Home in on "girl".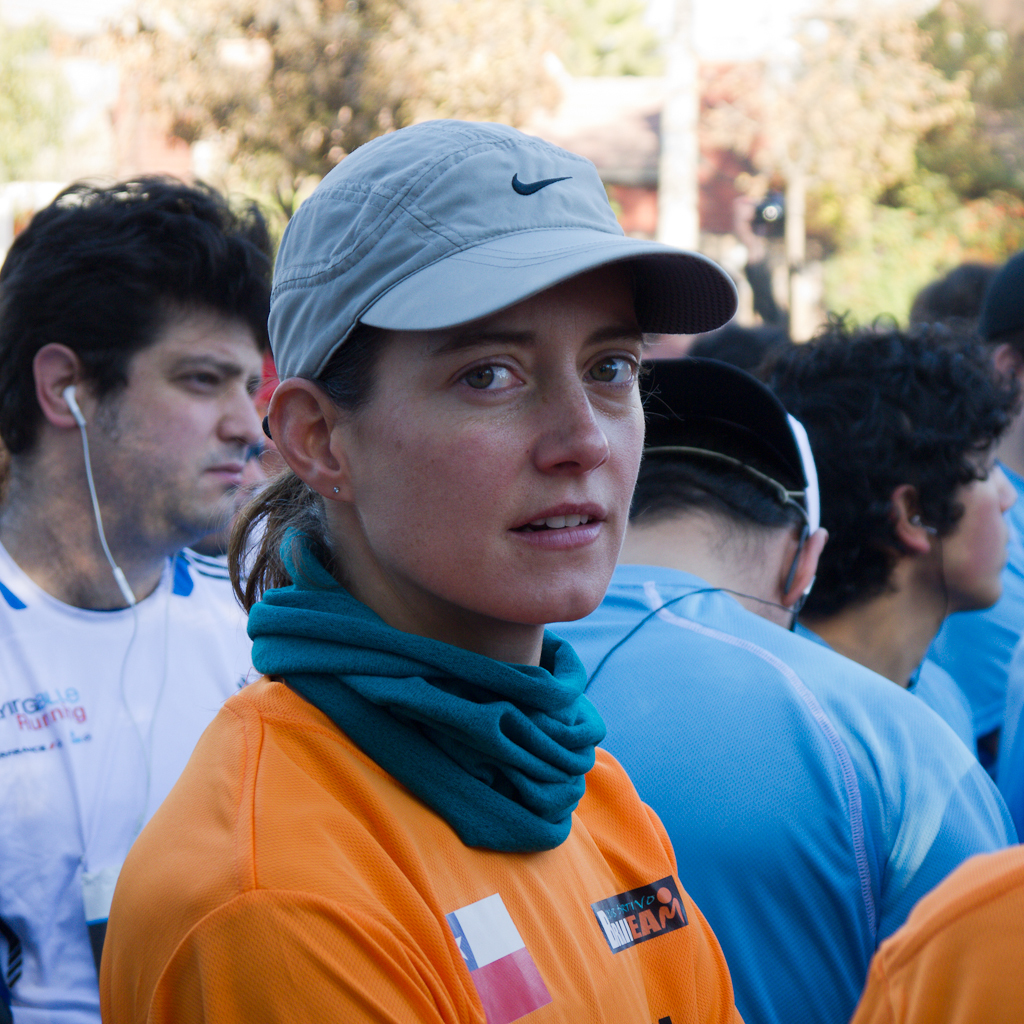
Homed in at (left=98, top=120, right=744, bottom=1023).
